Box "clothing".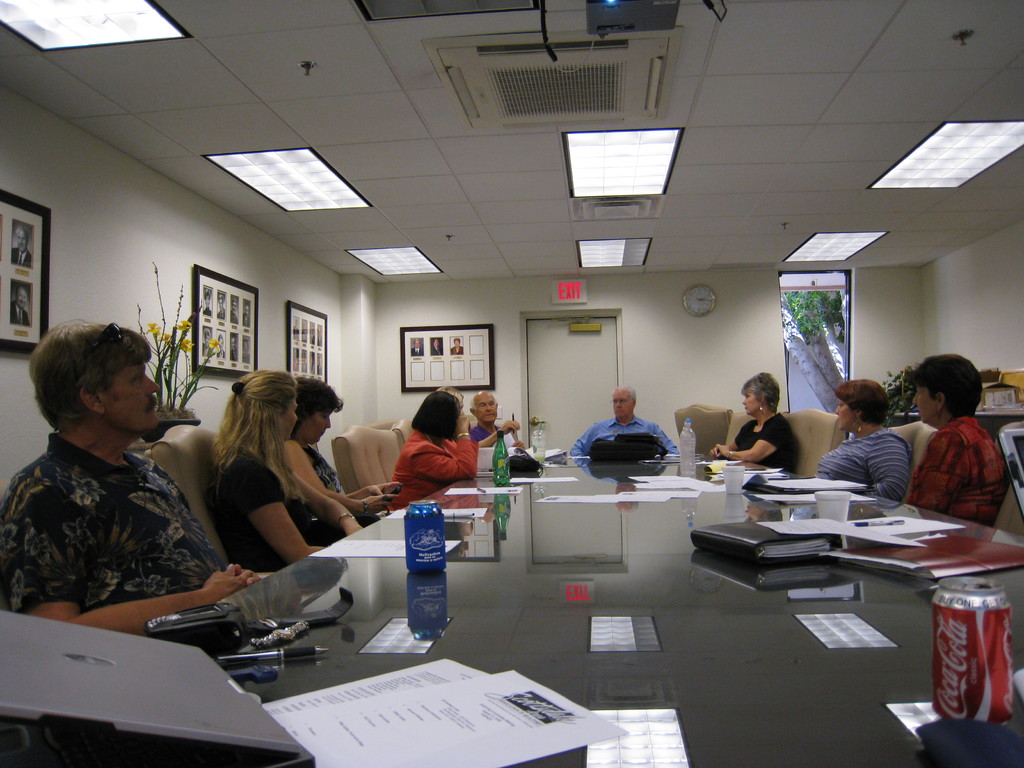
305:435:387:550.
